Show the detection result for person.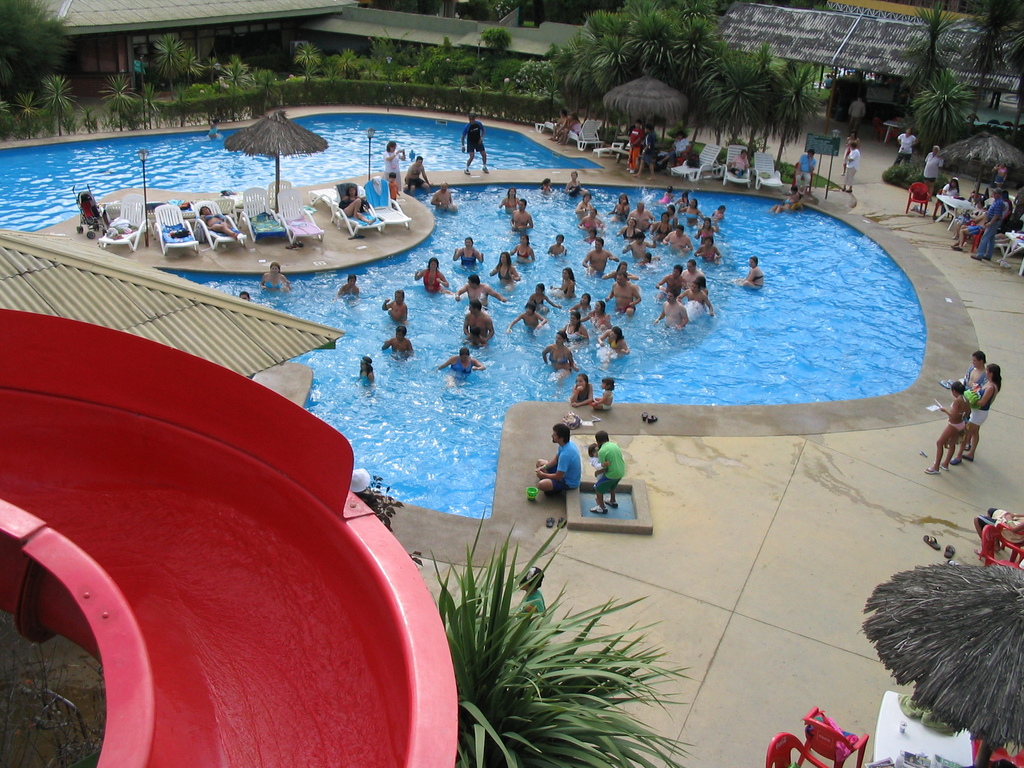
box=[270, 259, 285, 291].
